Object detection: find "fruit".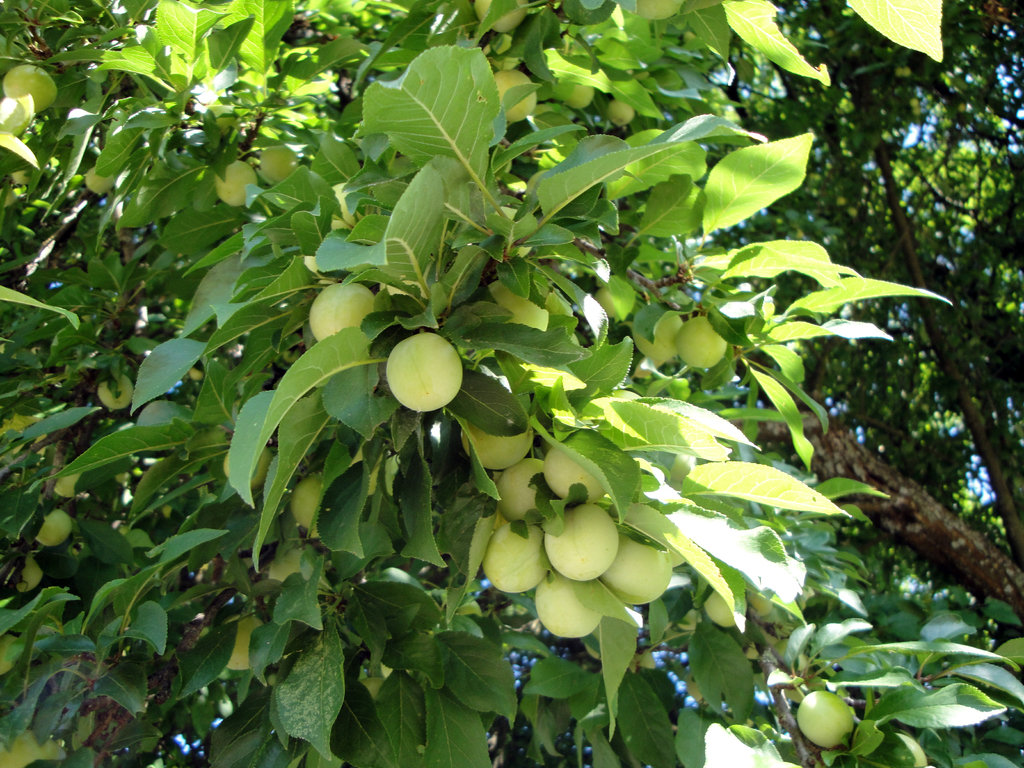
[675, 312, 729, 371].
